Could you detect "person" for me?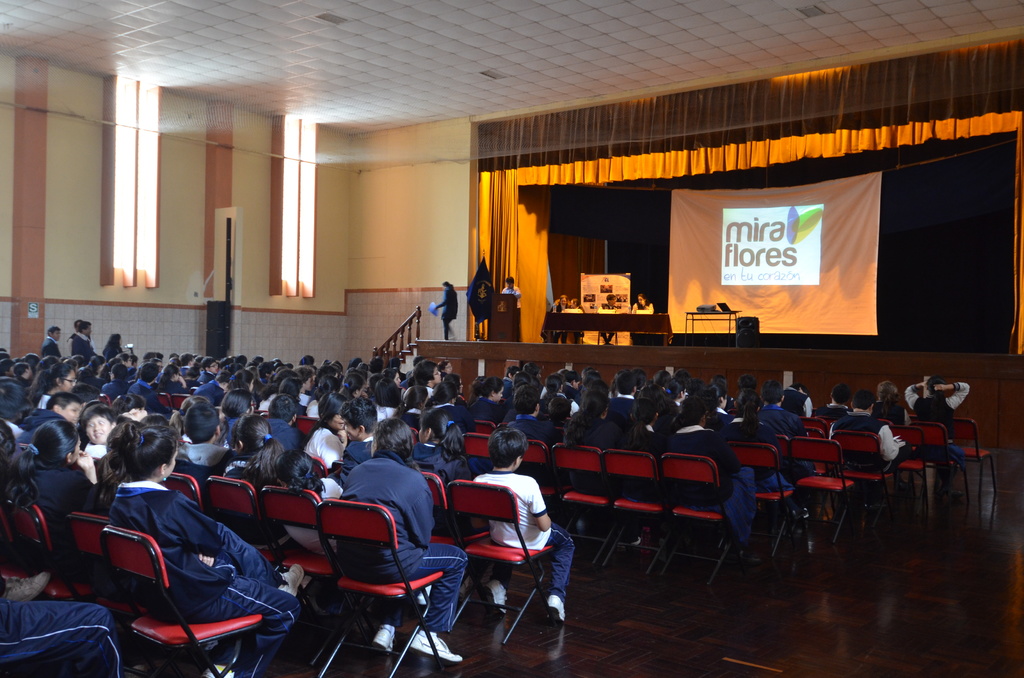
Detection result: 396:405:480:490.
